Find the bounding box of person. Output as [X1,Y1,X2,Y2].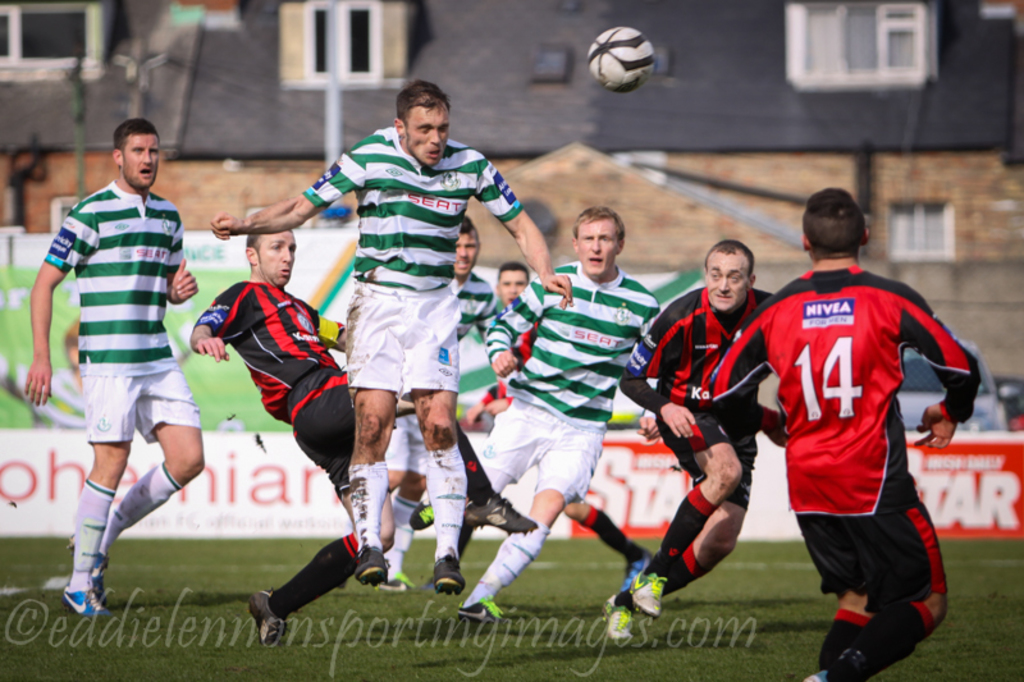
[612,242,787,649].
